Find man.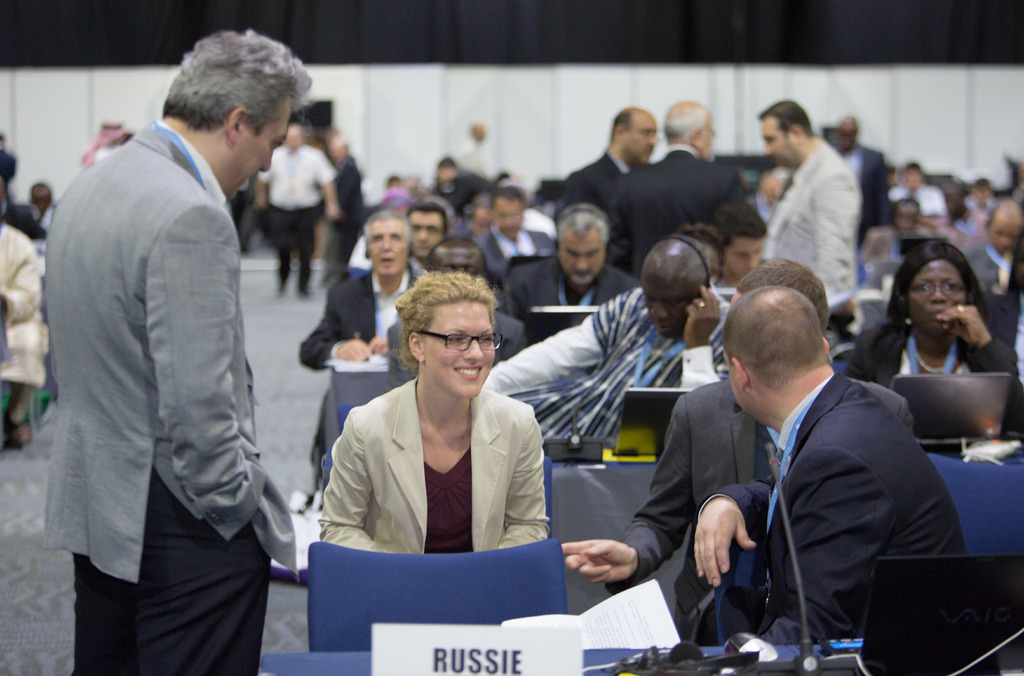
select_region(29, 31, 324, 675).
